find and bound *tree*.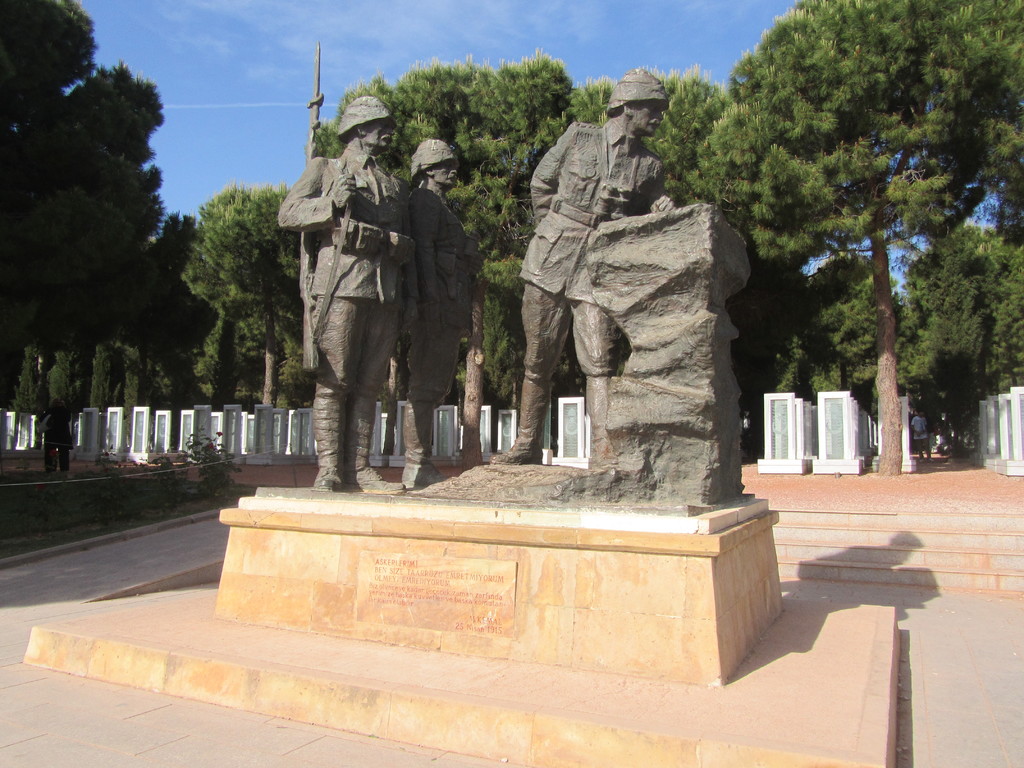
Bound: rect(898, 228, 1023, 447).
